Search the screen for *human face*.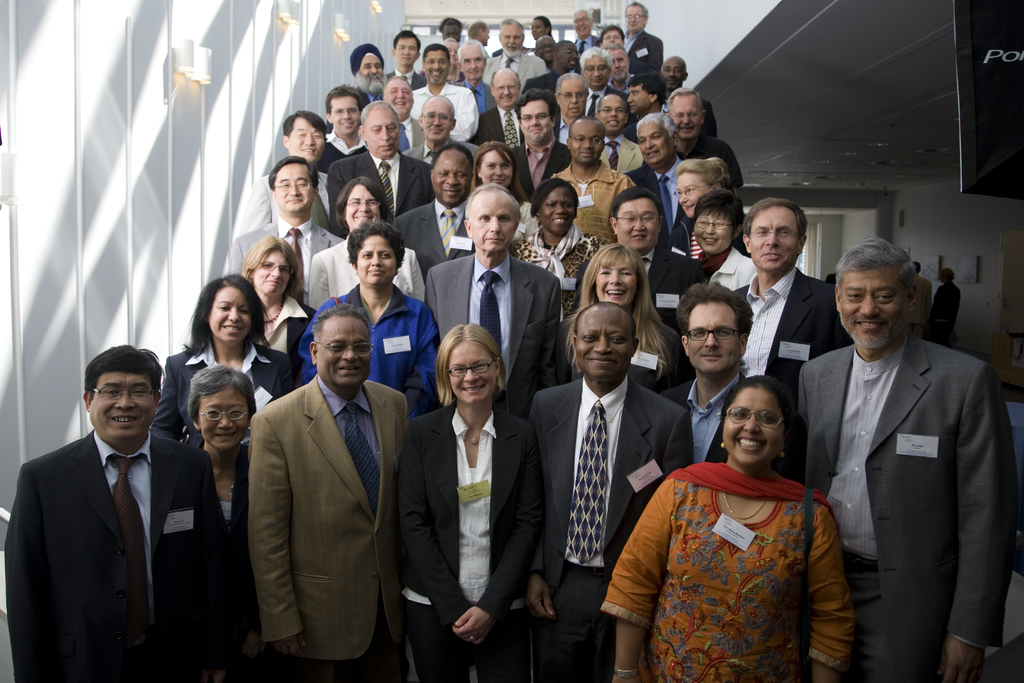
Found at left=317, top=324, right=367, bottom=382.
